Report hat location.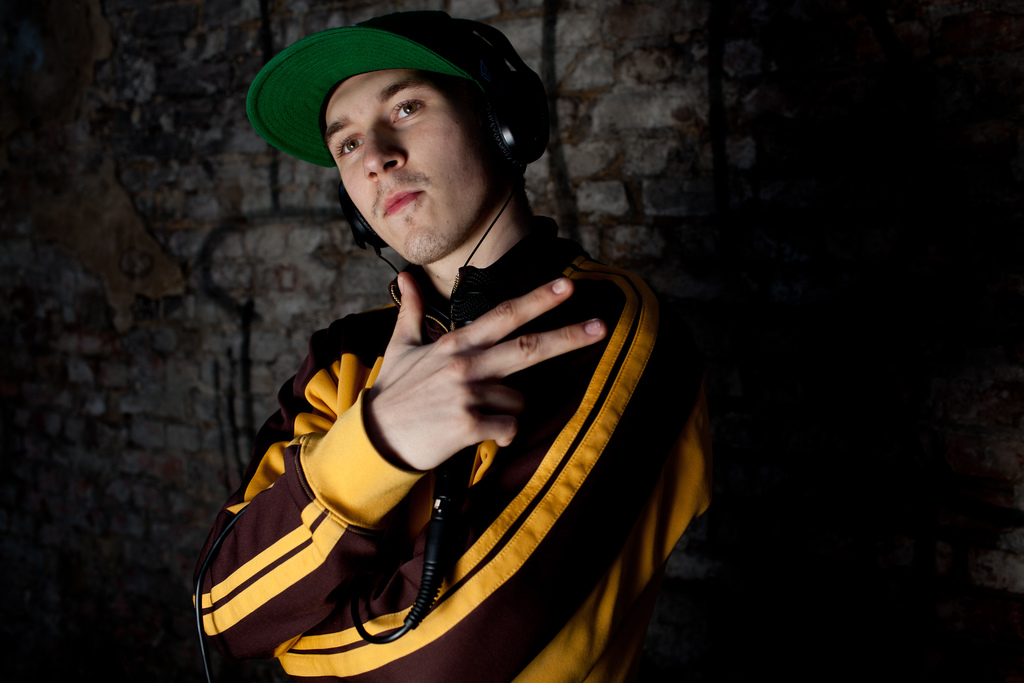
Report: l=245, t=14, r=551, b=172.
